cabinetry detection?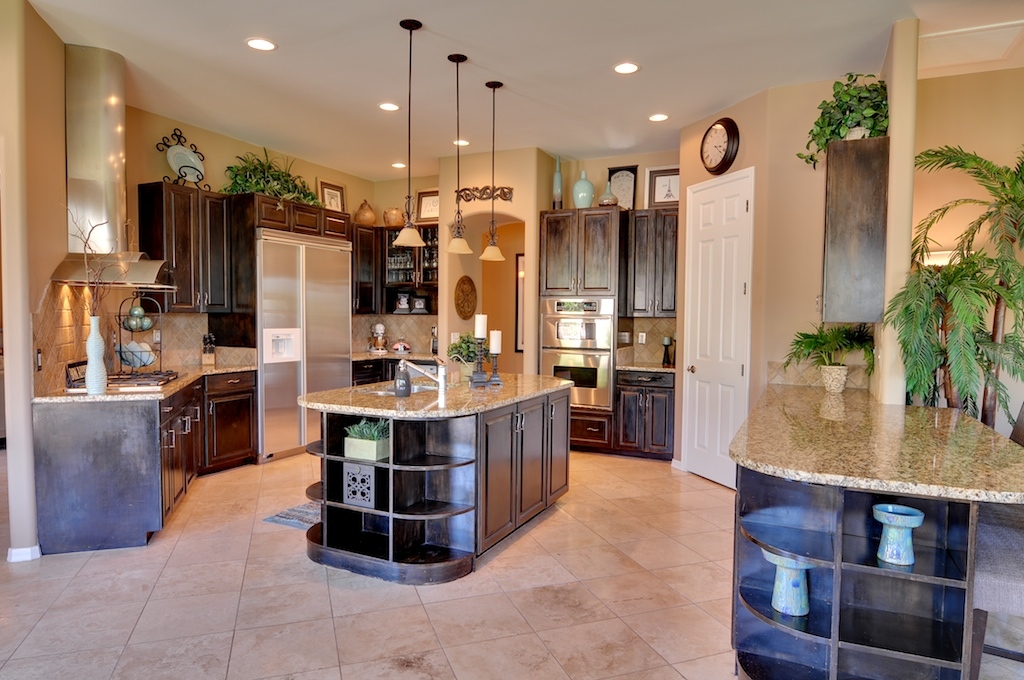
locate(727, 458, 985, 679)
